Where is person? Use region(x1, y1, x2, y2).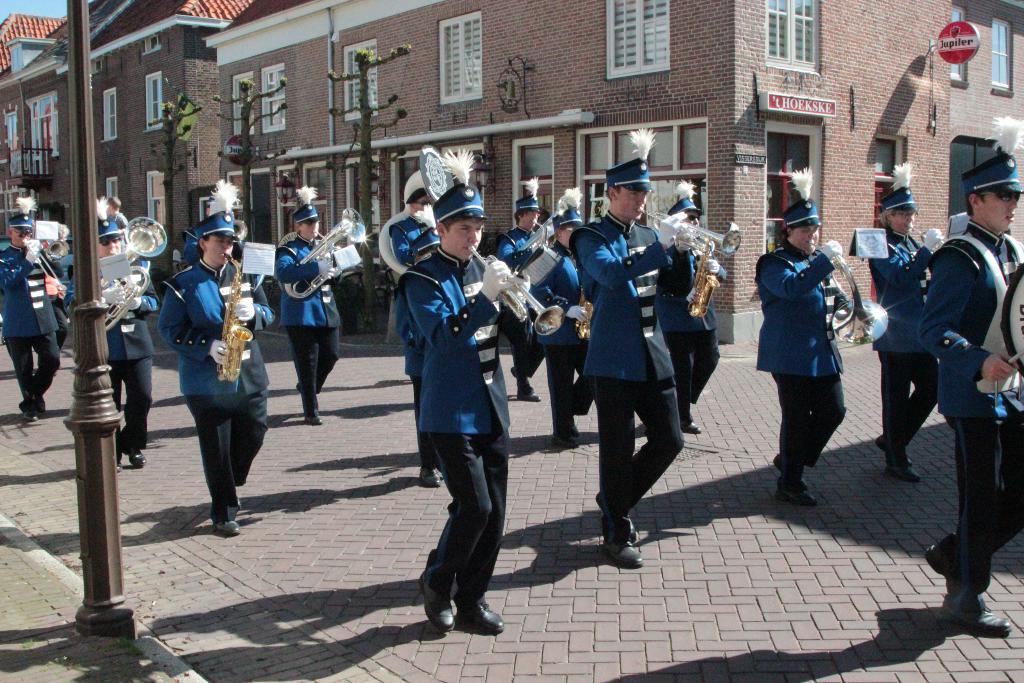
region(378, 180, 439, 275).
